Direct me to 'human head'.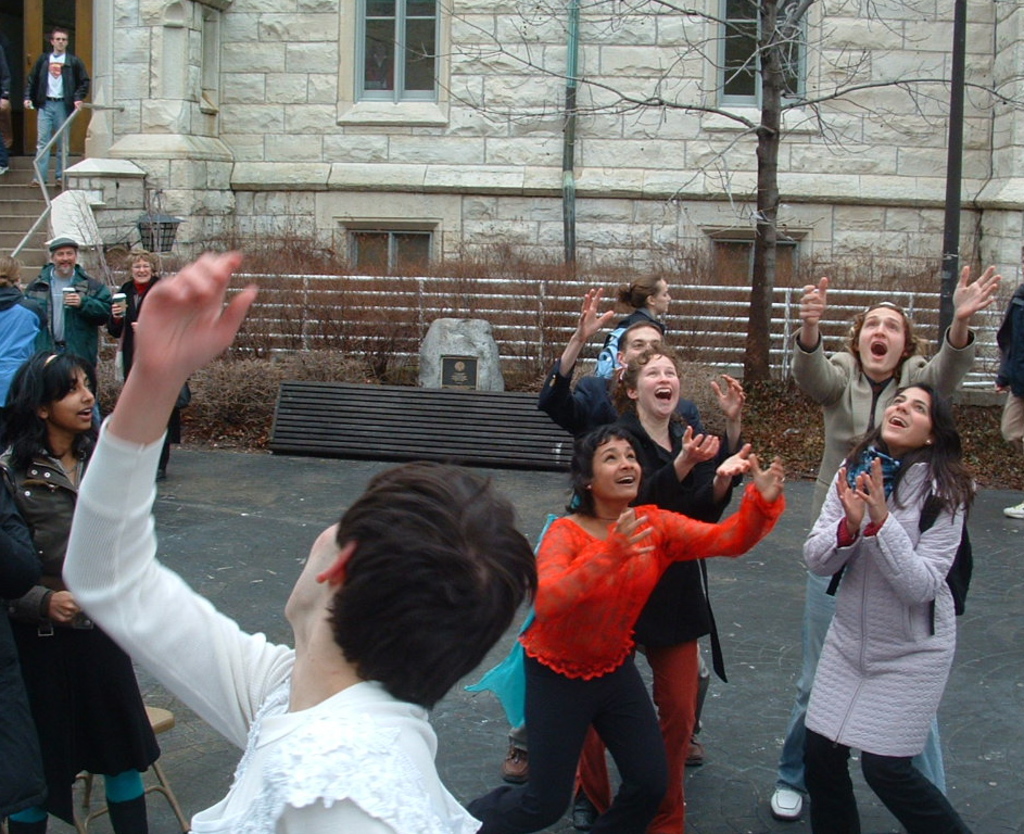
Direction: BBox(49, 31, 69, 53).
